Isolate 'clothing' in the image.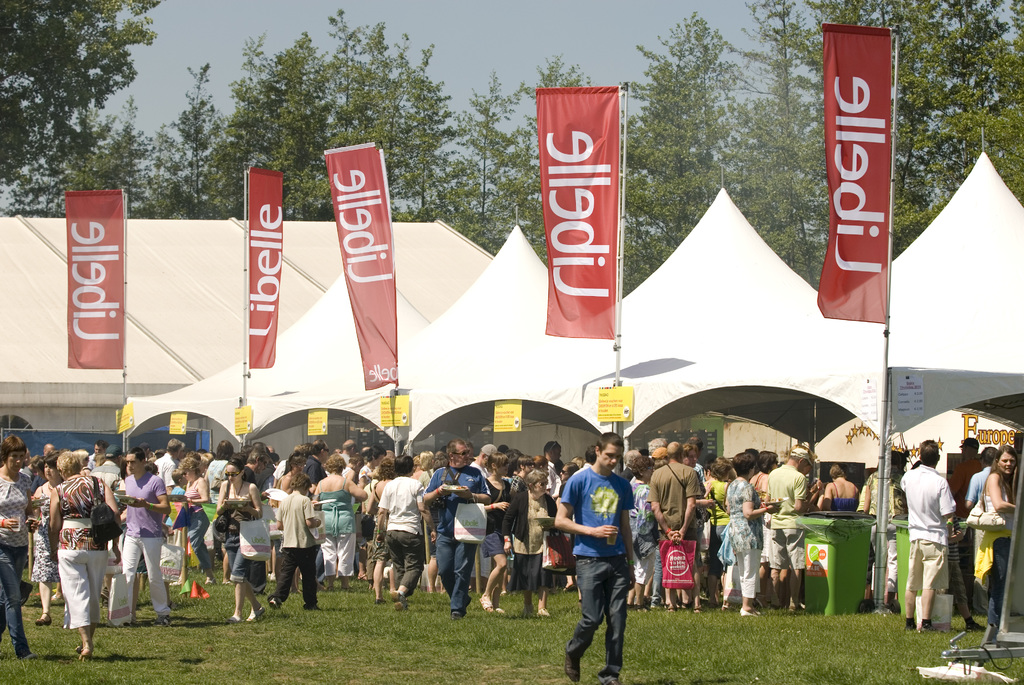
Isolated region: <box>475,468,516,554</box>.
